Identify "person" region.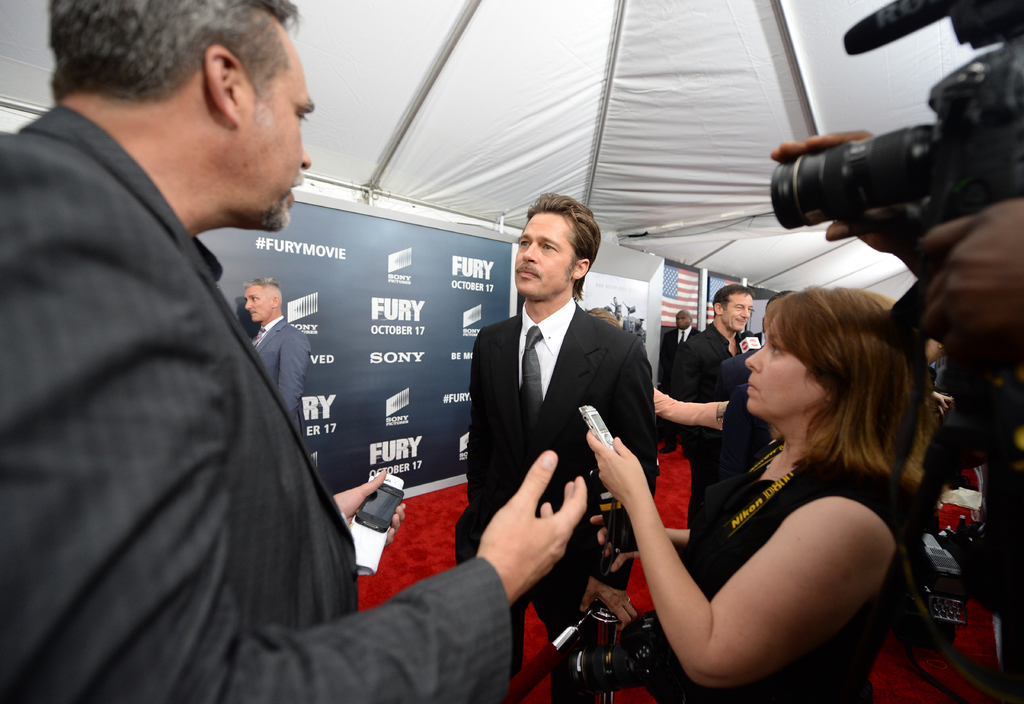
Region: (left=651, top=310, right=703, bottom=459).
